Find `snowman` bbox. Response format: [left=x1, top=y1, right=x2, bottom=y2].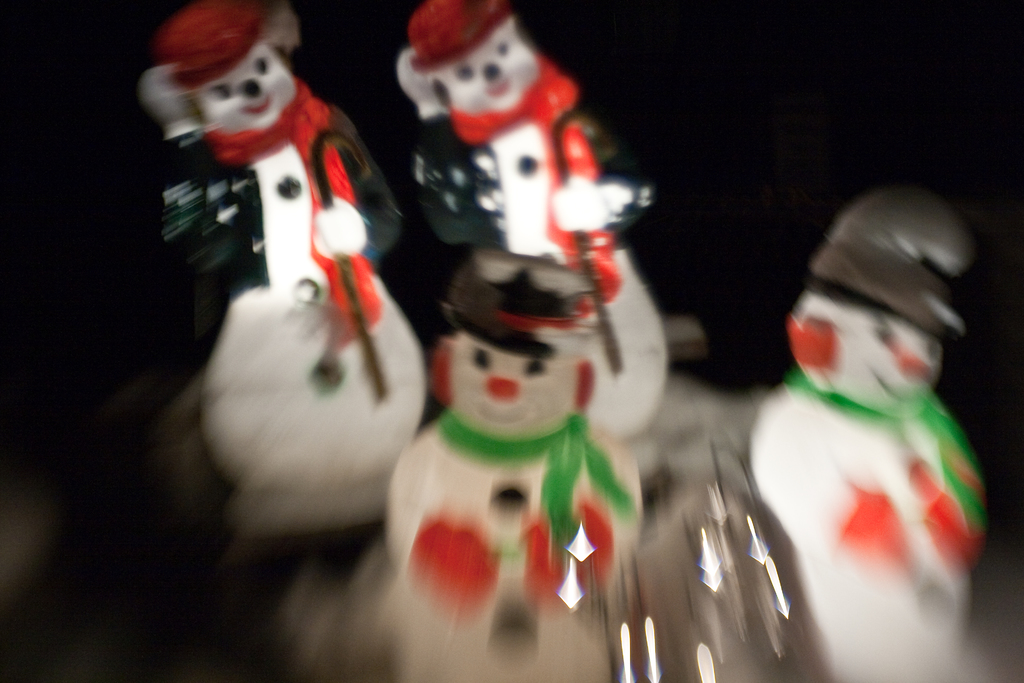
[left=737, top=209, right=1004, bottom=682].
